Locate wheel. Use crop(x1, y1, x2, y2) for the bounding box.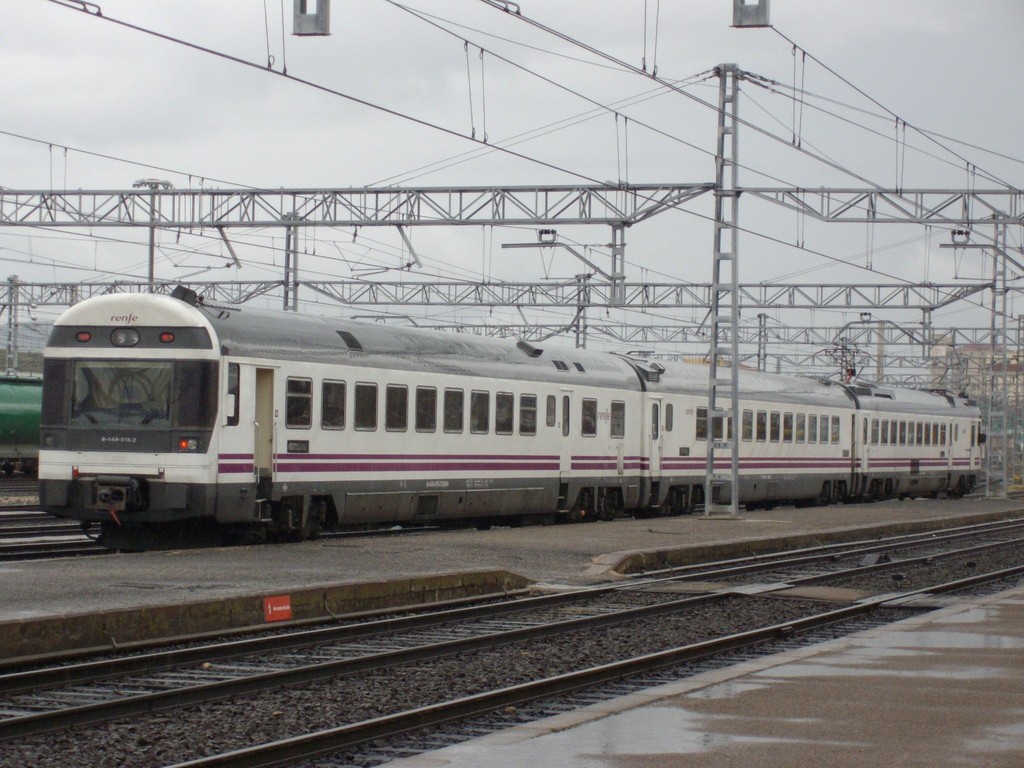
crop(265, 509, 275, 542).
